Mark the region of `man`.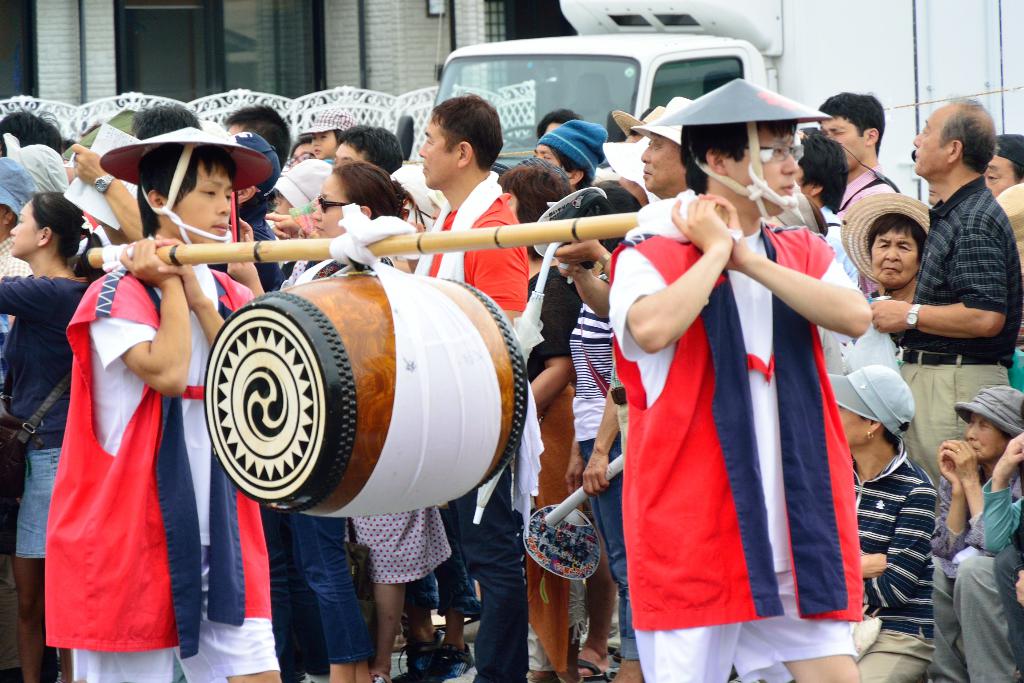
Region: left=869, top=86, right=1023, bottom=532.
